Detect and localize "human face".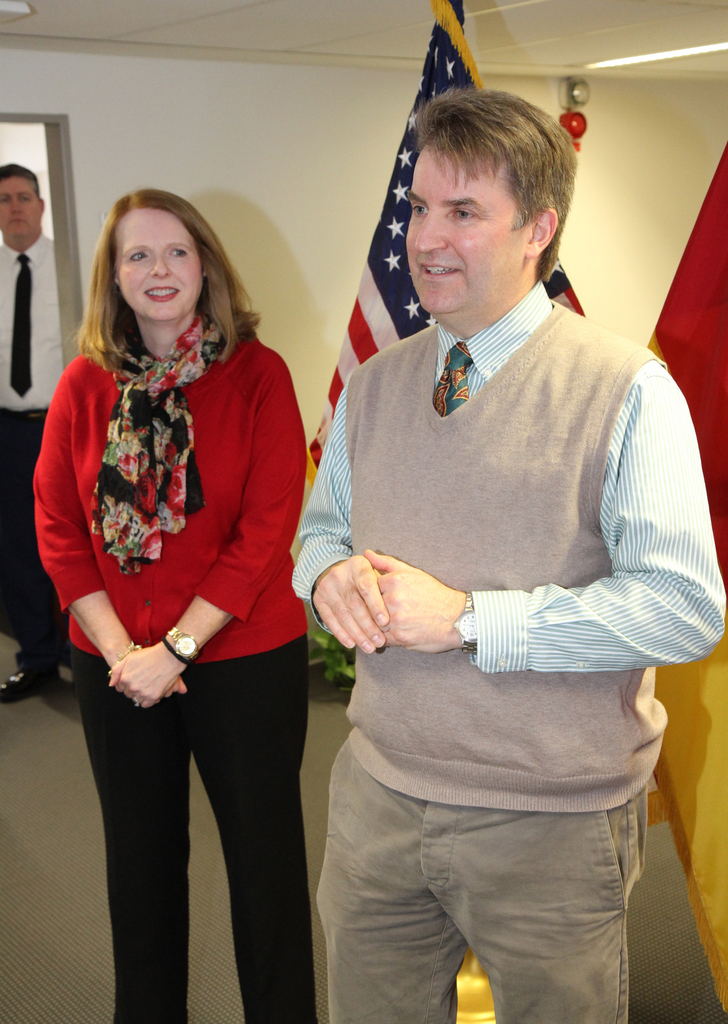
Localized at detection(114, 207, 217, 325).
